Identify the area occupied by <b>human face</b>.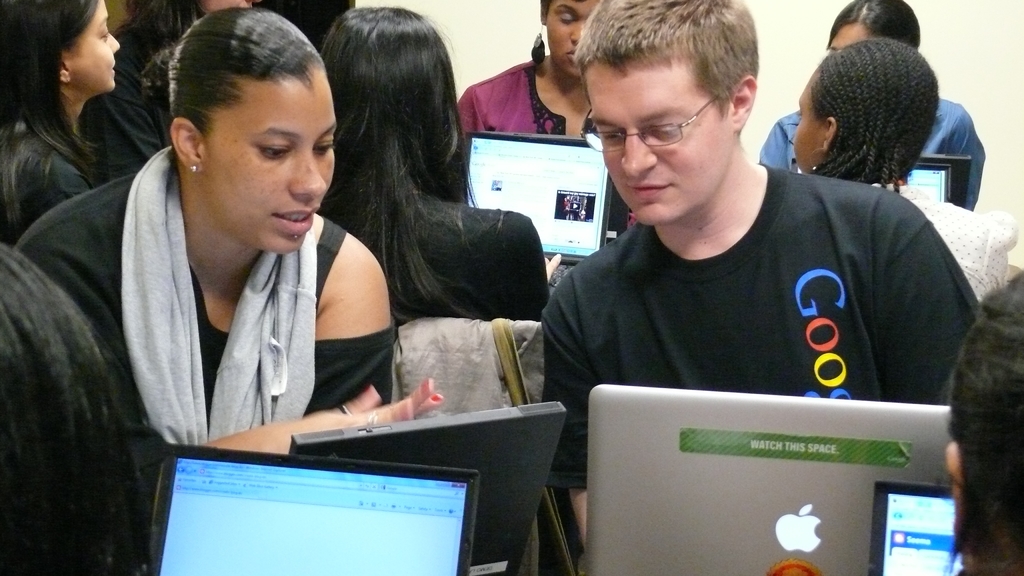
Area: rect(548, 0, 604, 74).
